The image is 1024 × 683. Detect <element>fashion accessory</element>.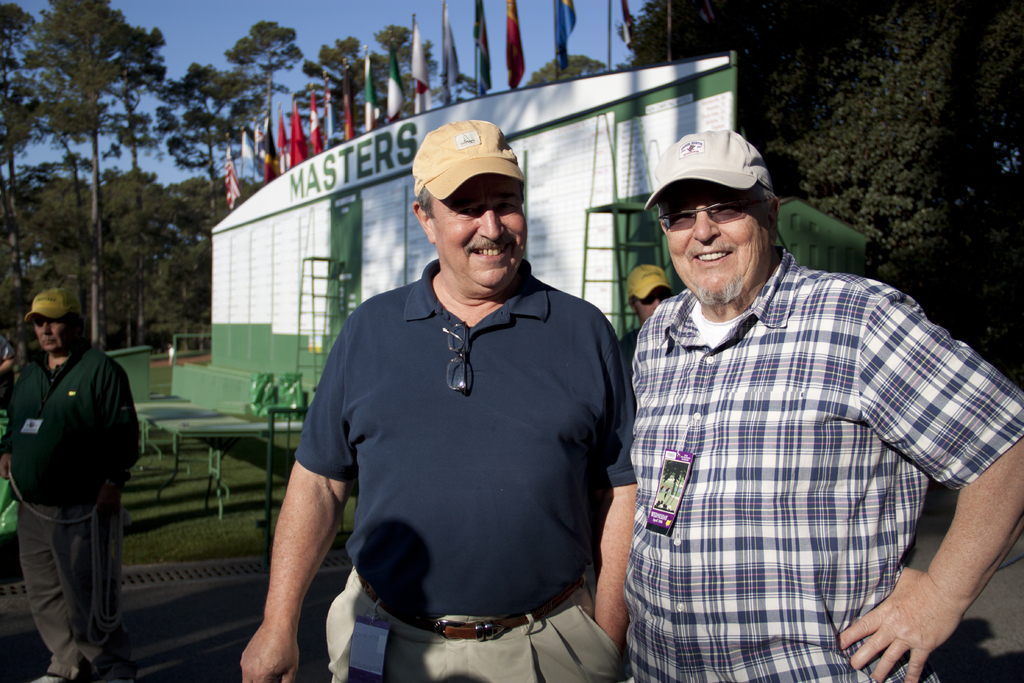
Detection: select_region(628, 266, 671, 300).
